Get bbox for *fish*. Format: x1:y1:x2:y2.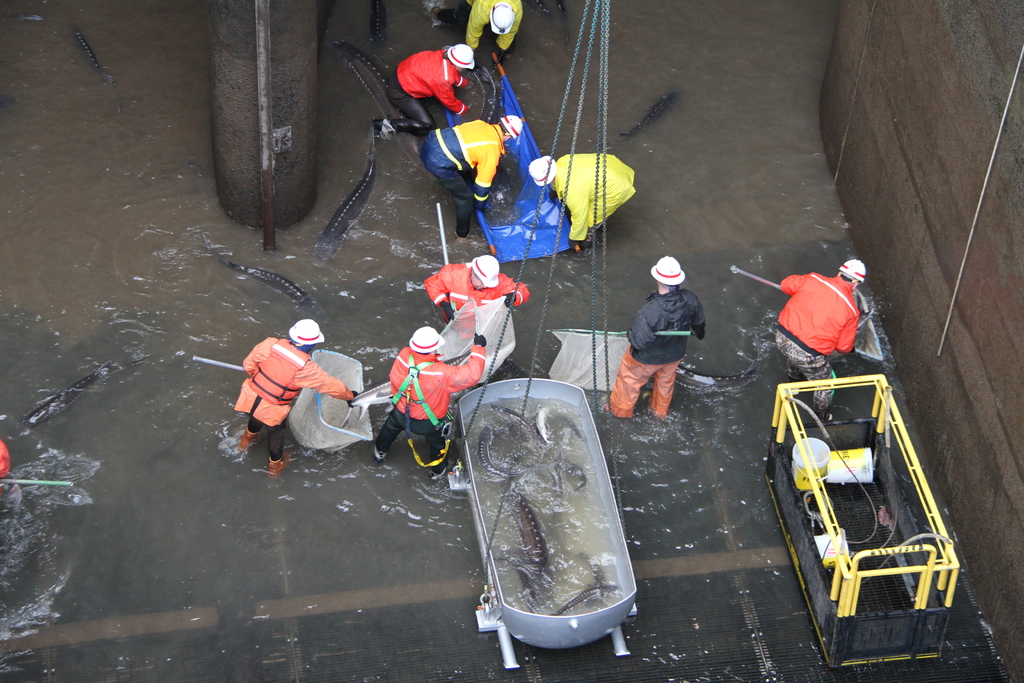
557:453:591:491.
